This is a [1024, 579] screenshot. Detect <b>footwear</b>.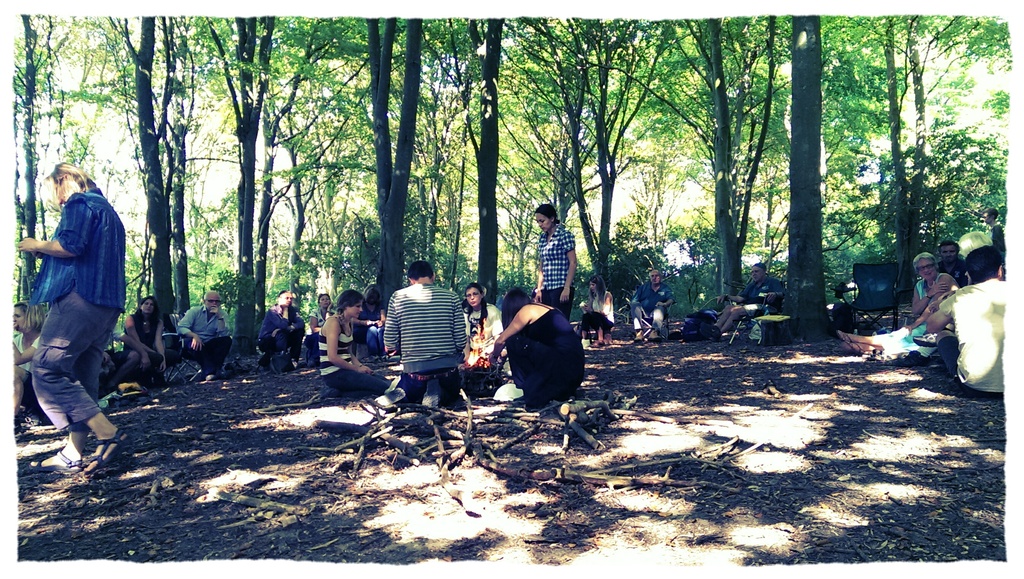
Rect(268, 356, 285, 373).
